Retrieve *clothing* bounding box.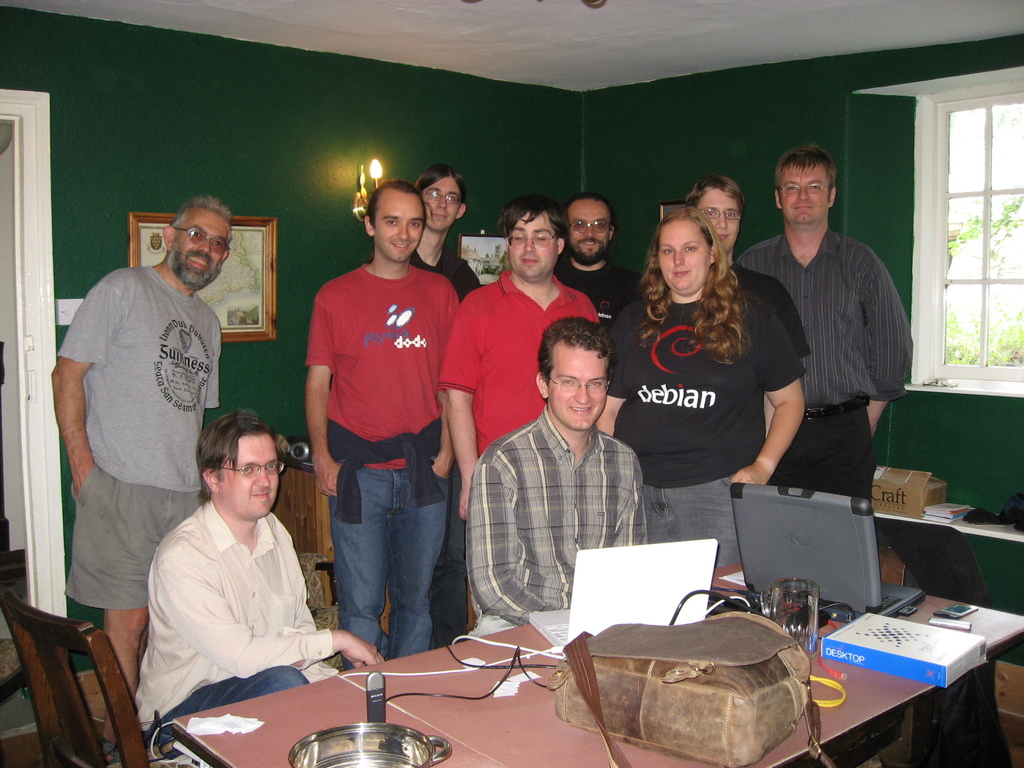
Bounding box: select_region(724, 262, 810, 357).
